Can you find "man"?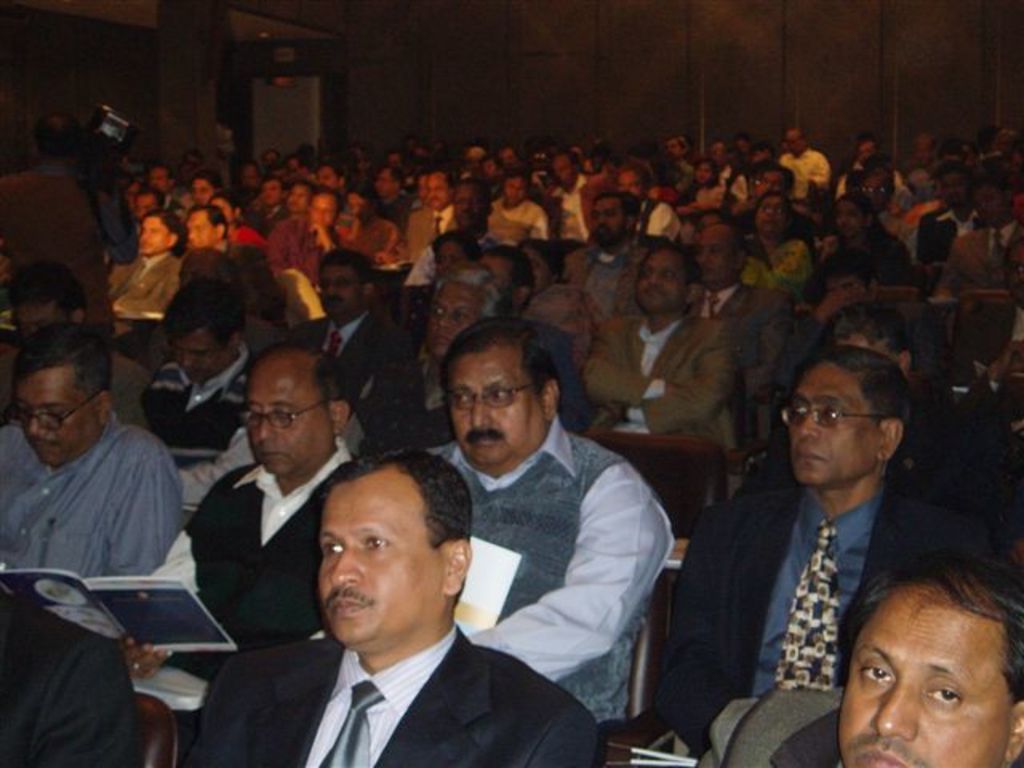
Yes, bounding box: {"left": 603, "top": 222, "right": 872, "bottom": 461}.
